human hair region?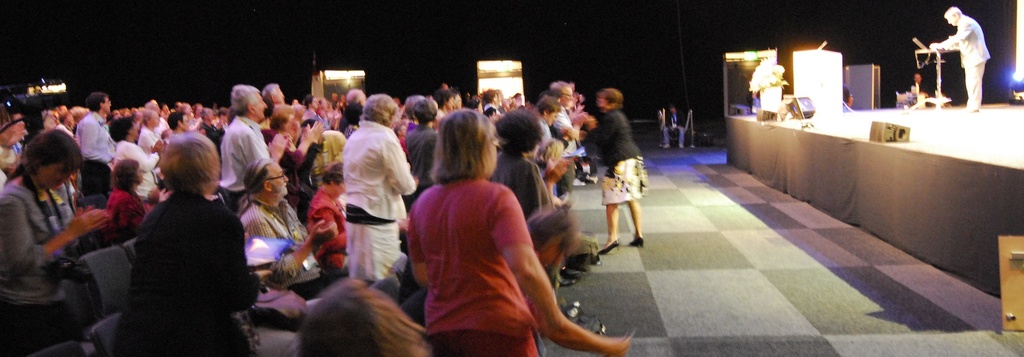
[89, 93, 105, 110]
